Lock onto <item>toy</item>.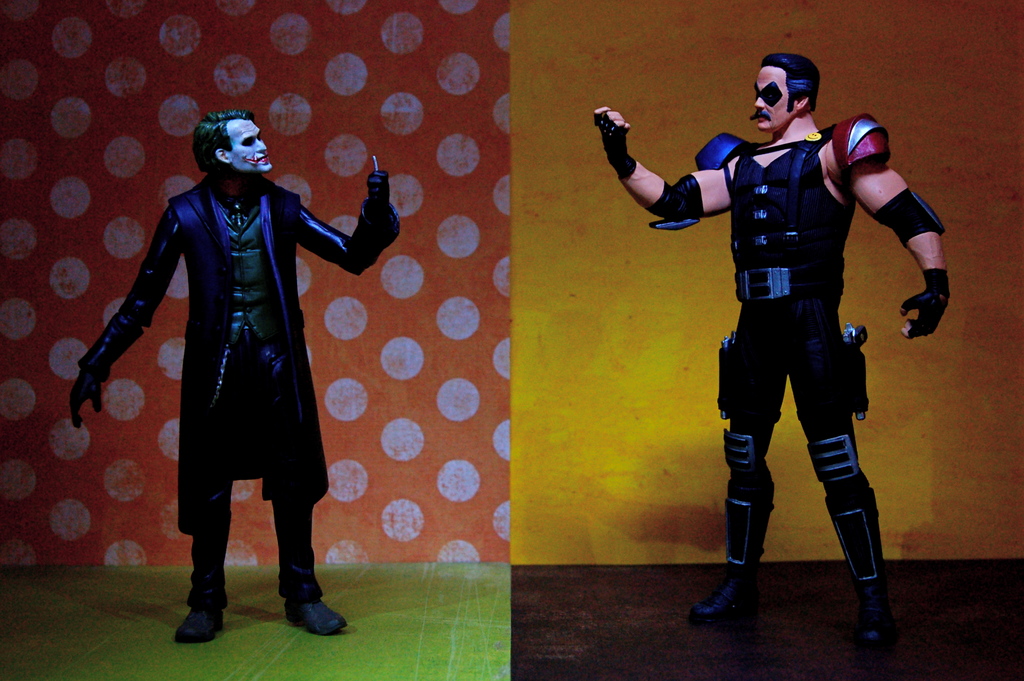
Locked: l=579, t=46, r=962, b=612.
